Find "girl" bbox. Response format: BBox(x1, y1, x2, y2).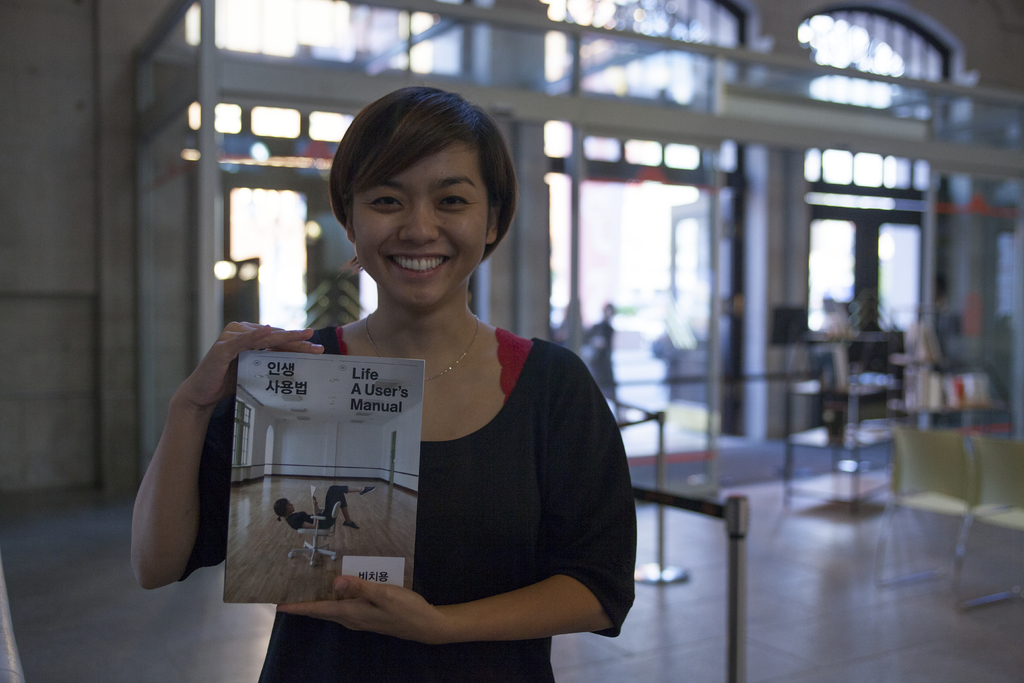
BBox(128, 85, 637, 682).
